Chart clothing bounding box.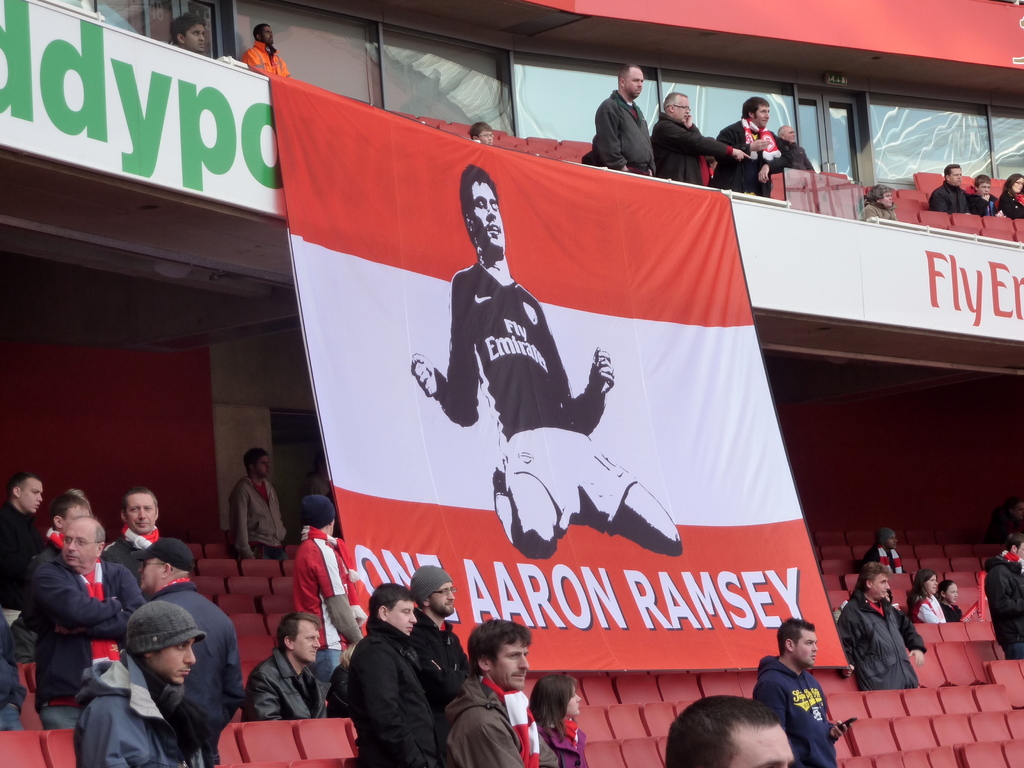
Charted: select_region(79, 647, 210, 767).
